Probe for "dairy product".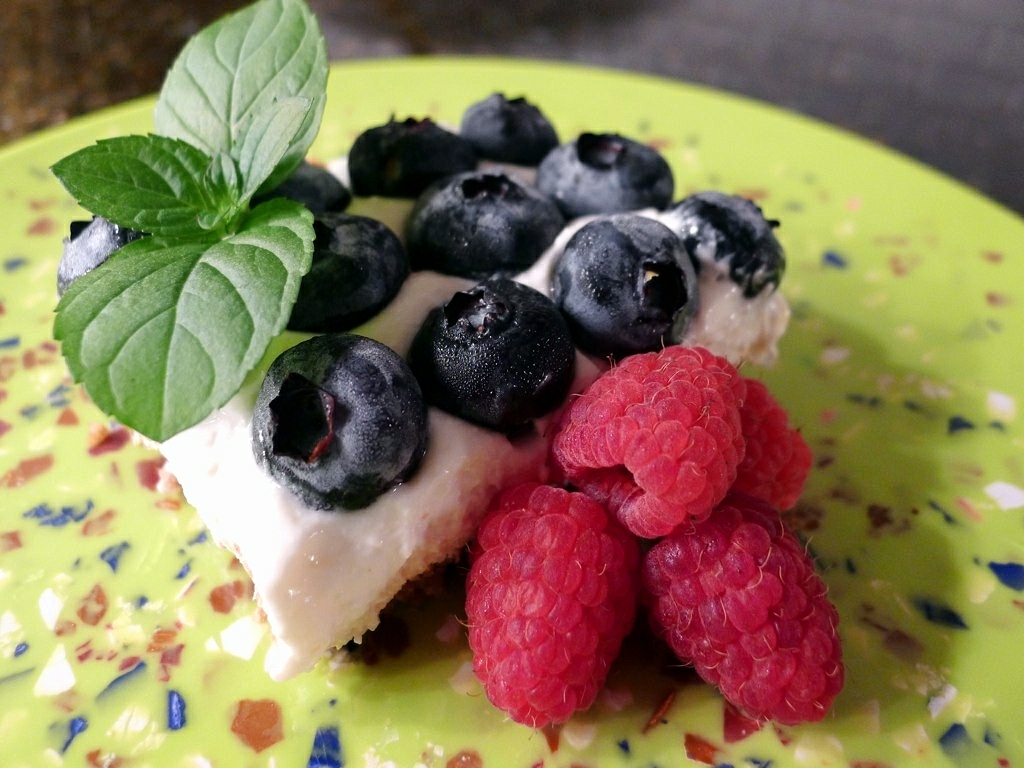
Probe result: (60, 119, 789, 686).
